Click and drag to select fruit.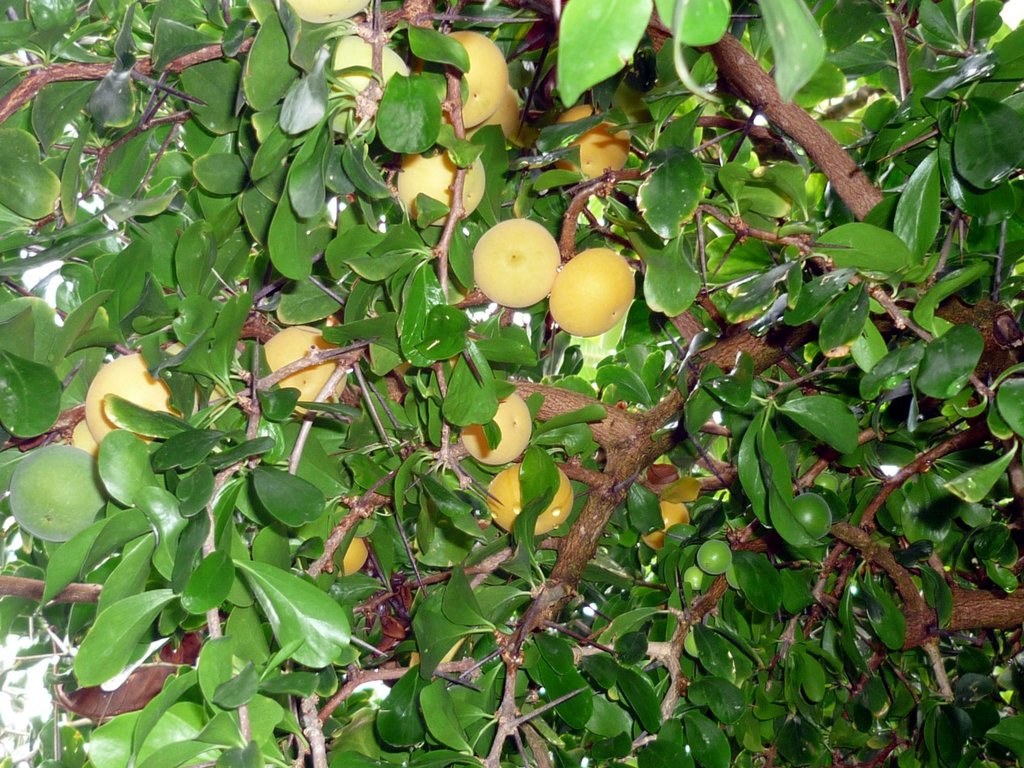
Selection: box=[82, 352, 212, 450].
